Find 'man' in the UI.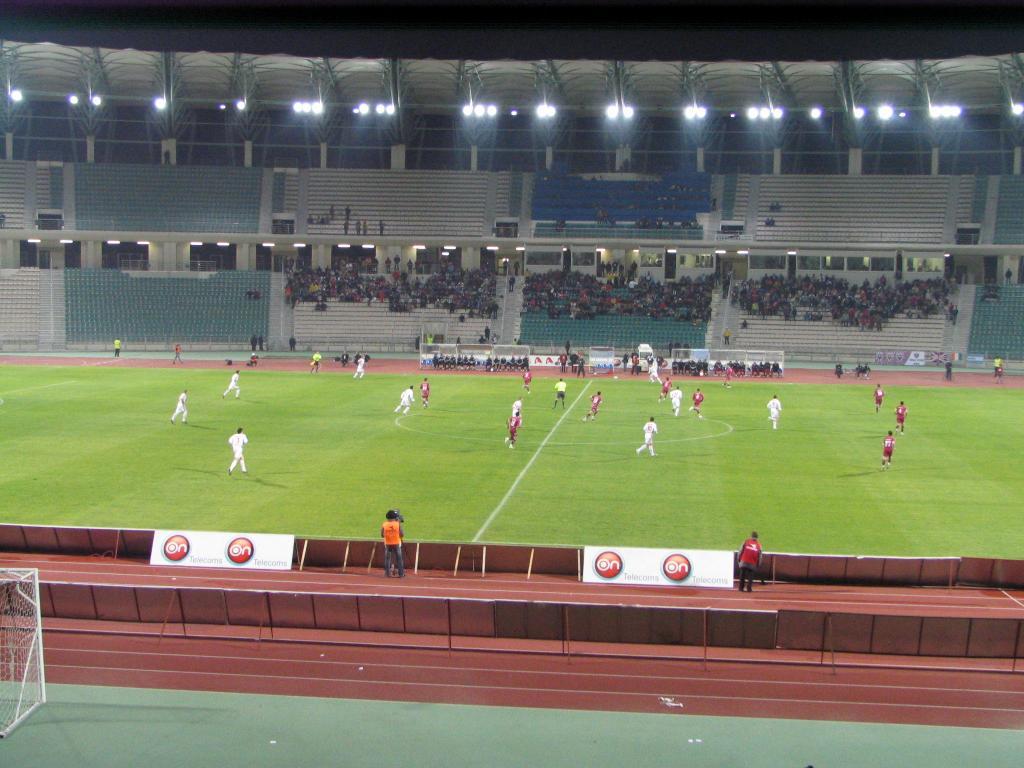
UI element at <box>355,222,360,234</box>.
